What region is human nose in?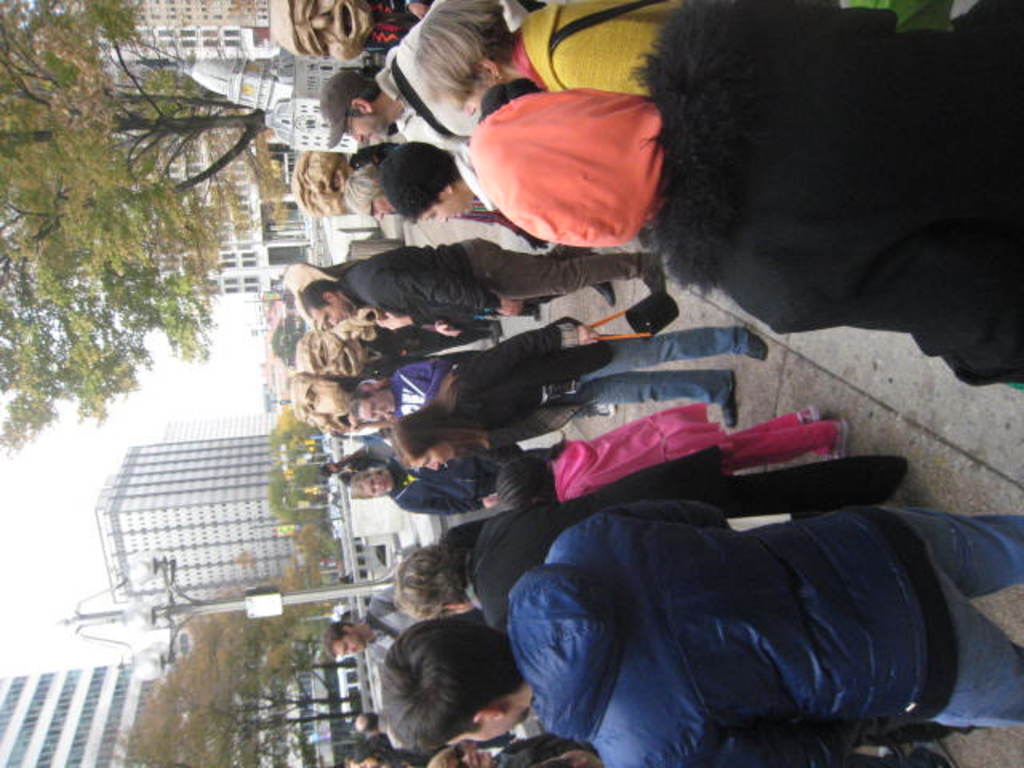
pyautogui.locateOnScreen(310, 181, 326, 197).
